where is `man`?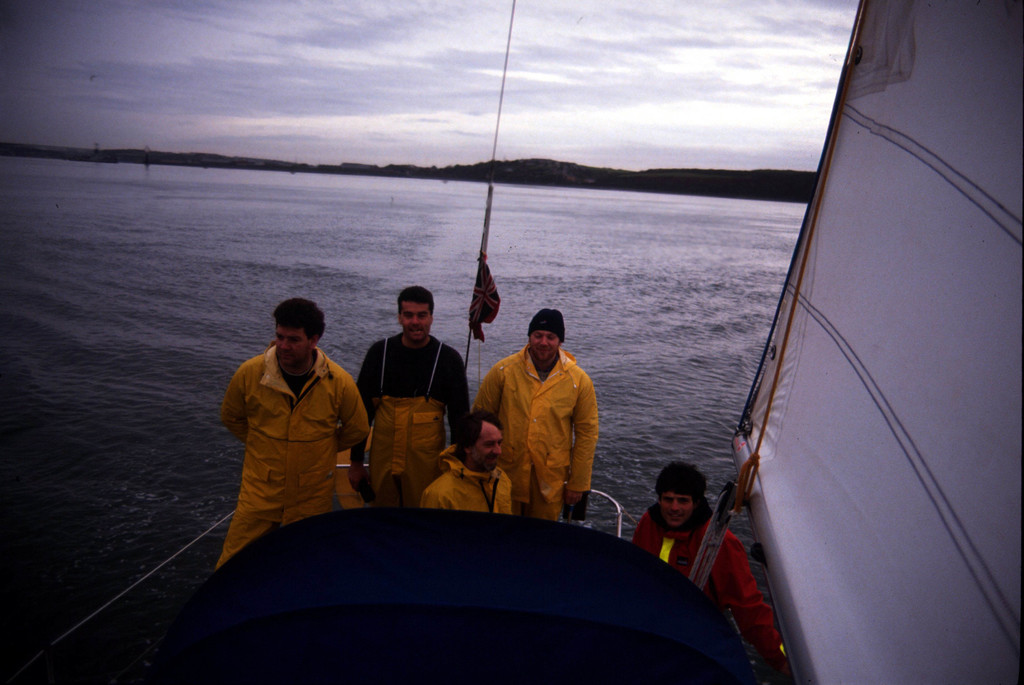
<box>349,284,468,504</box>.
